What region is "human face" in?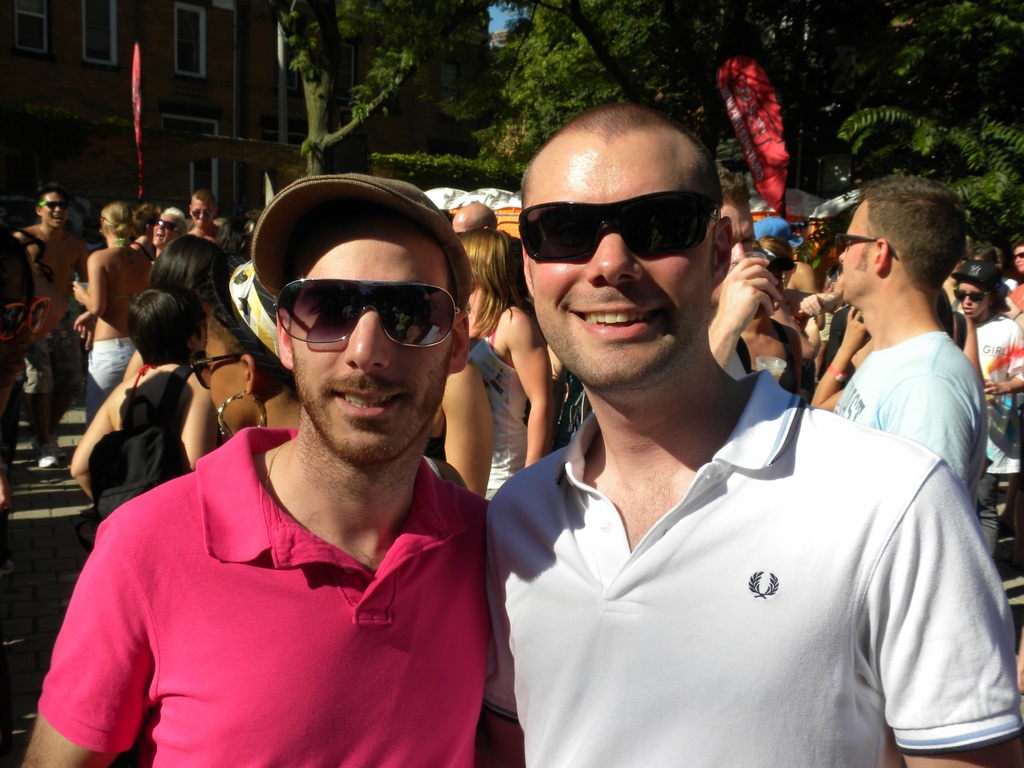
<region>715, 205, 748, 283</region>.
